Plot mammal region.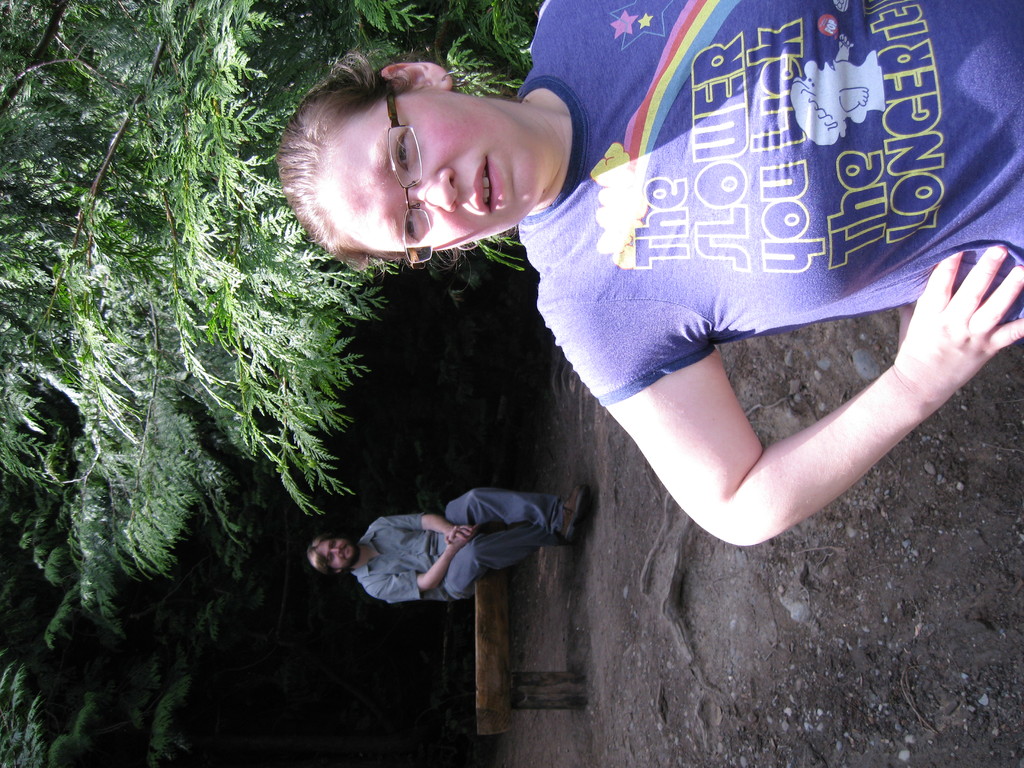
Plotted at BBox(271, 0, 1023, 547).
